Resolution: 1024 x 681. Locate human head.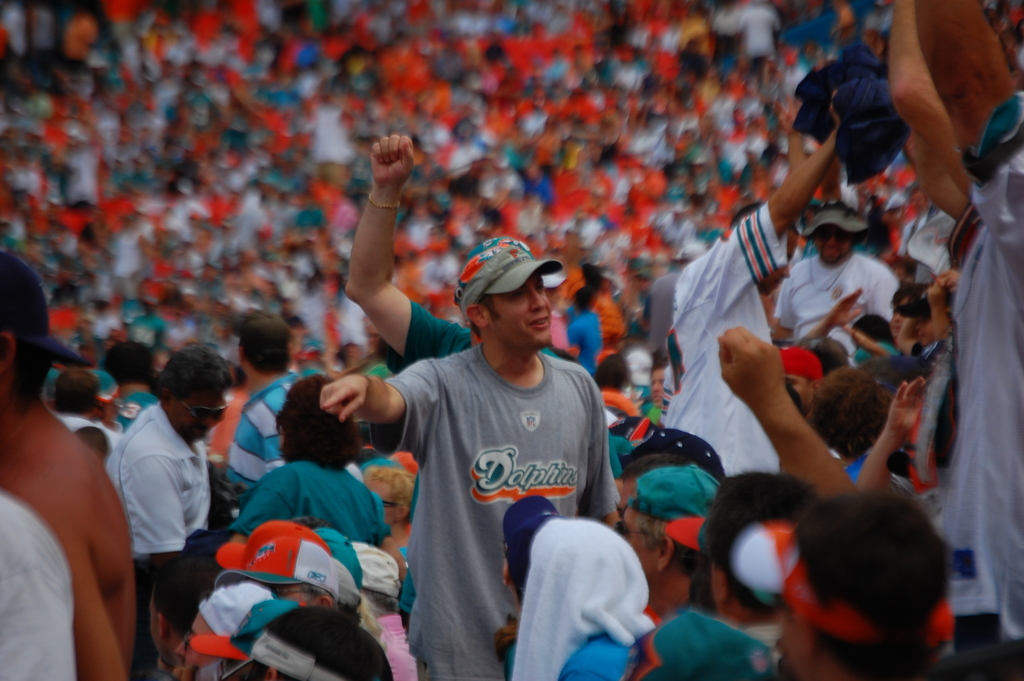
box(247, 537, 342, 608).
